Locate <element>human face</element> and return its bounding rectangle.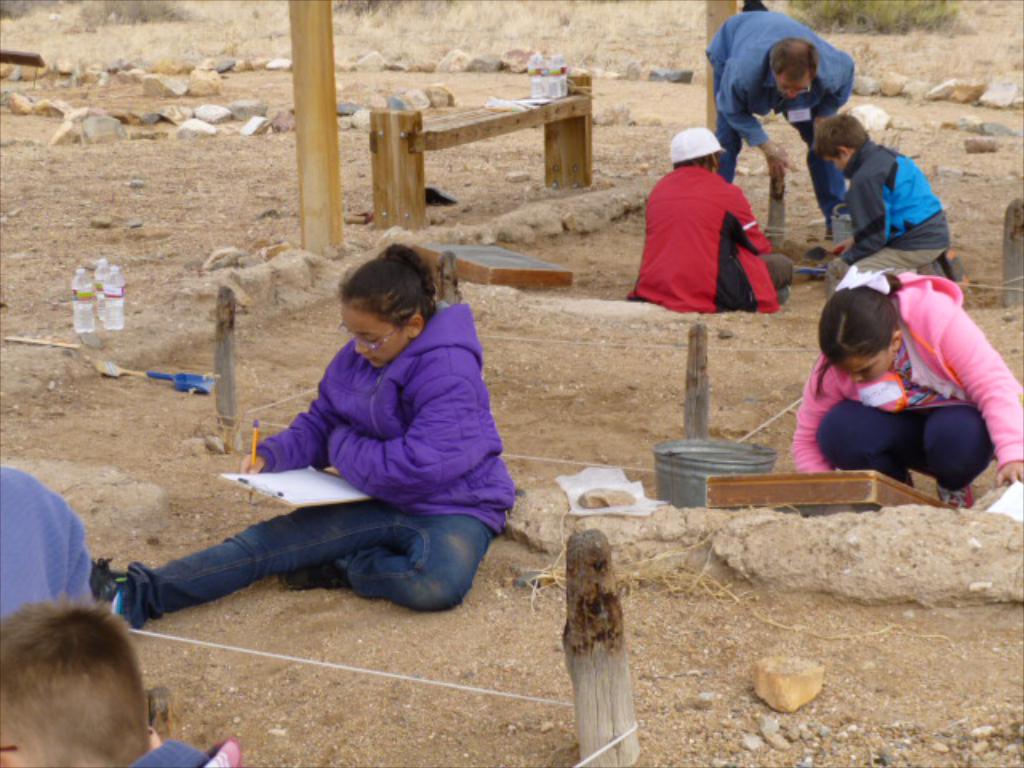
x1=826, y1=152, x2=846, y2=170.
